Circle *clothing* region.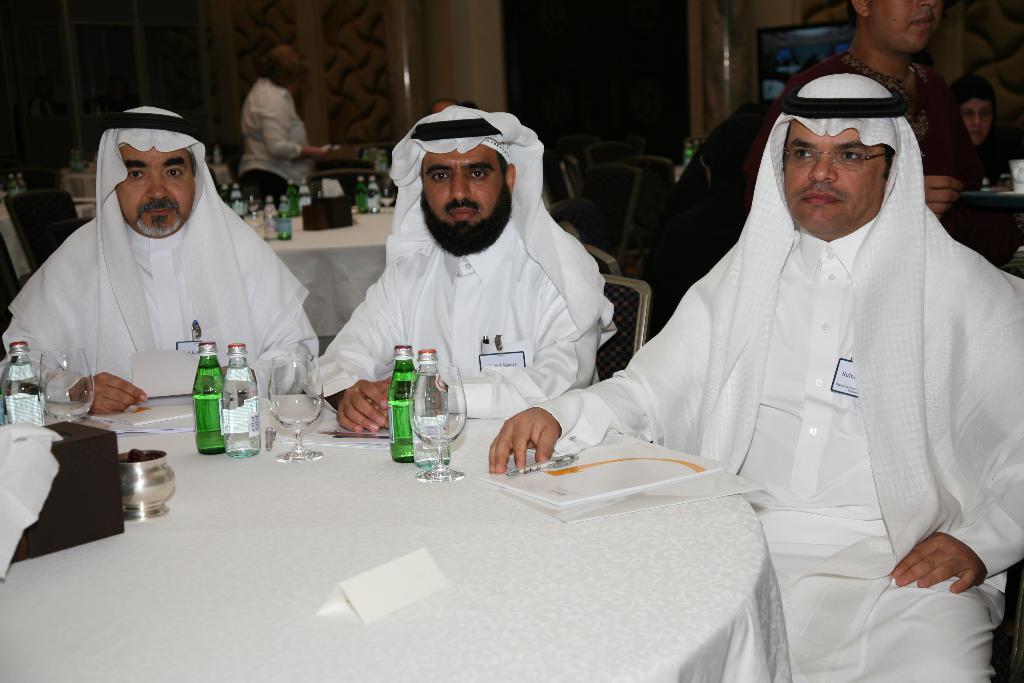
Region: box=[307, 104, 614, 397].
